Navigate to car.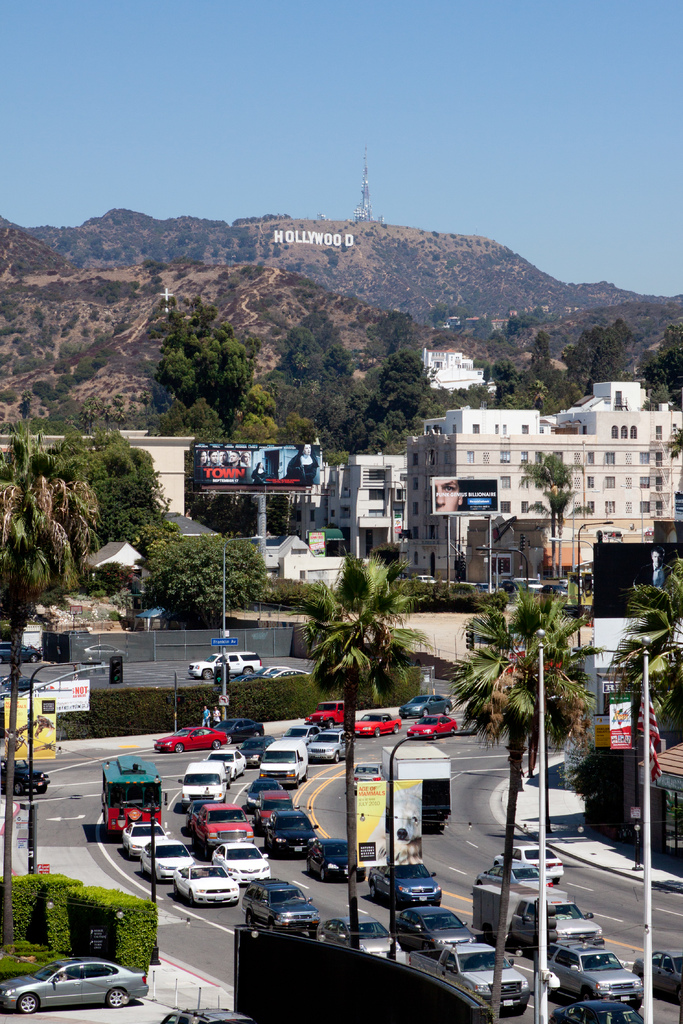
Navigation target: 0, 636, 47, 666.
